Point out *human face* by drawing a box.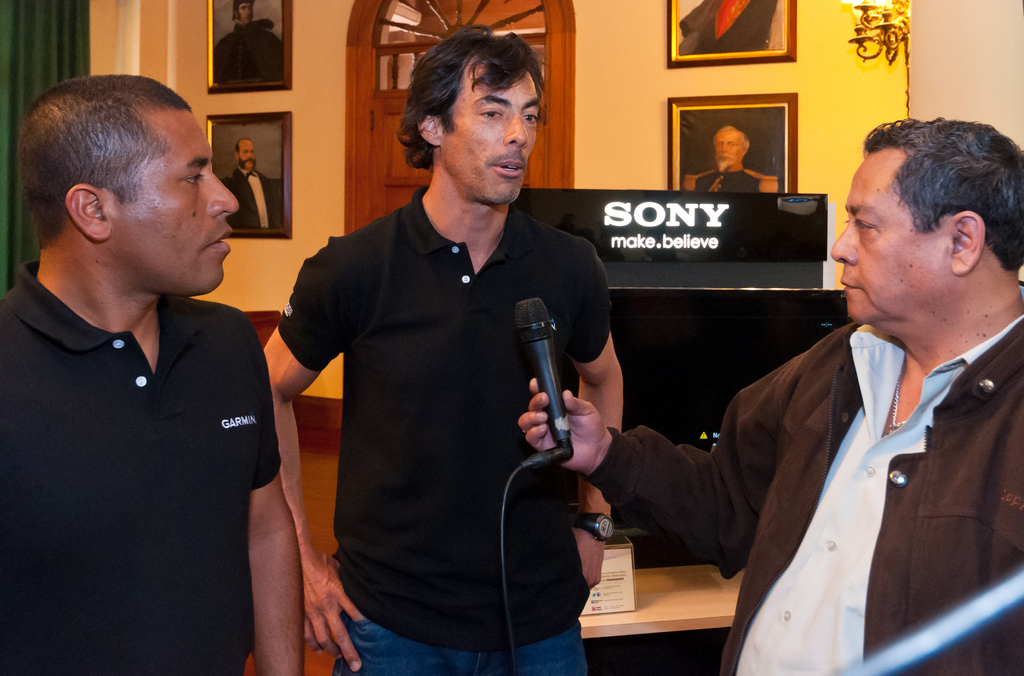
824, 156, 951, 327.
